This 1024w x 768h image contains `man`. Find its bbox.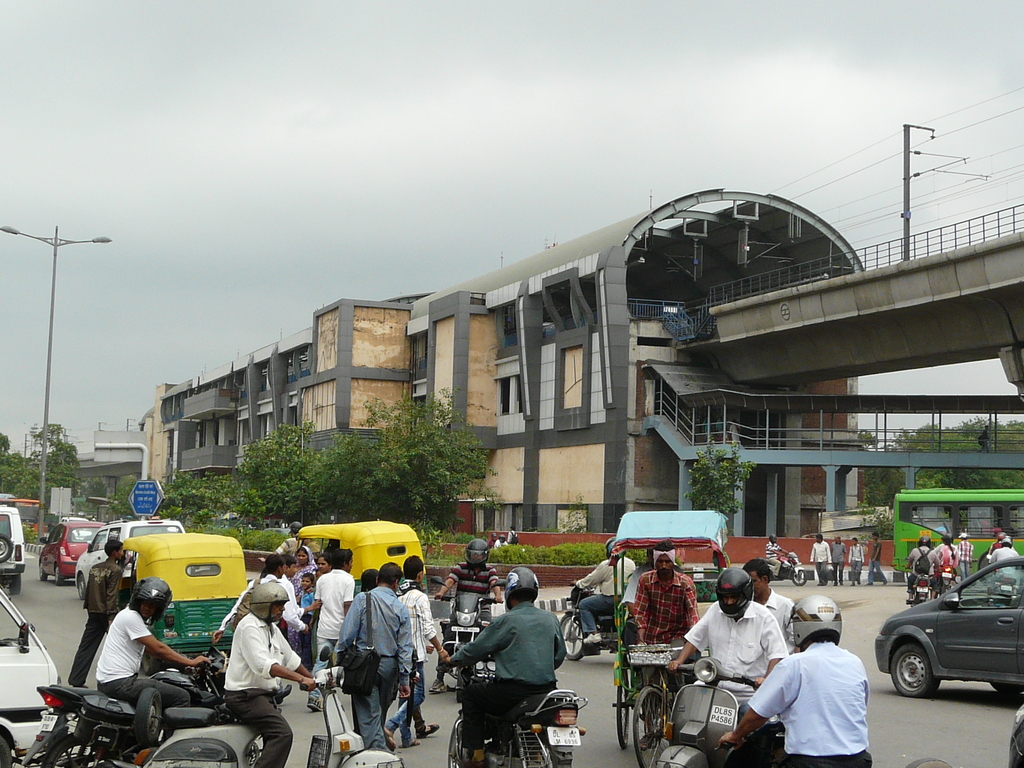
pyautogui.locateOnScreen(906, 533, 943, 602).
